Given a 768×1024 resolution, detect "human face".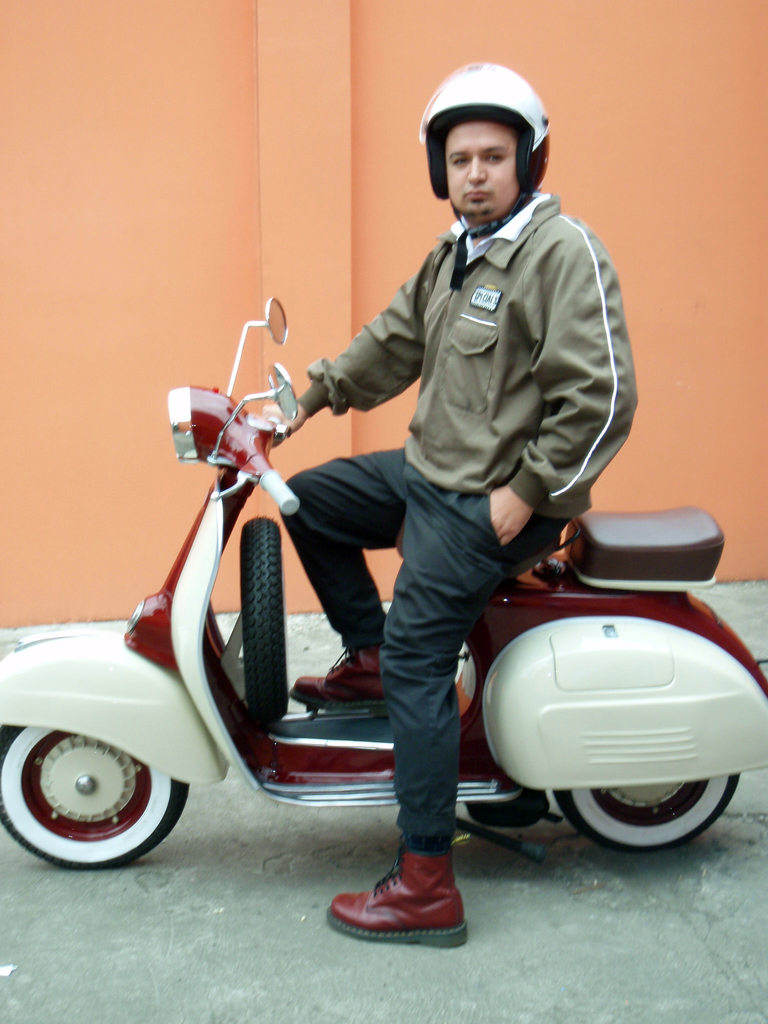
select_region(443, 121, 525, 225).
